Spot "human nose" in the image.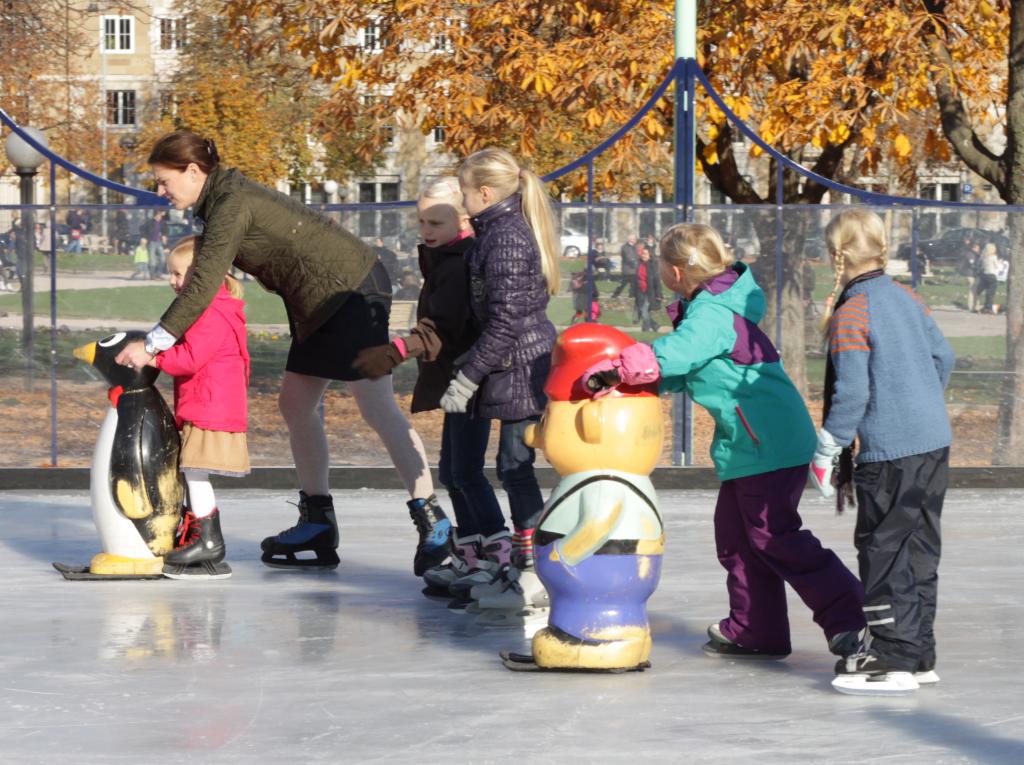
"human nose" found at <box>463,197,464,208</box>.
